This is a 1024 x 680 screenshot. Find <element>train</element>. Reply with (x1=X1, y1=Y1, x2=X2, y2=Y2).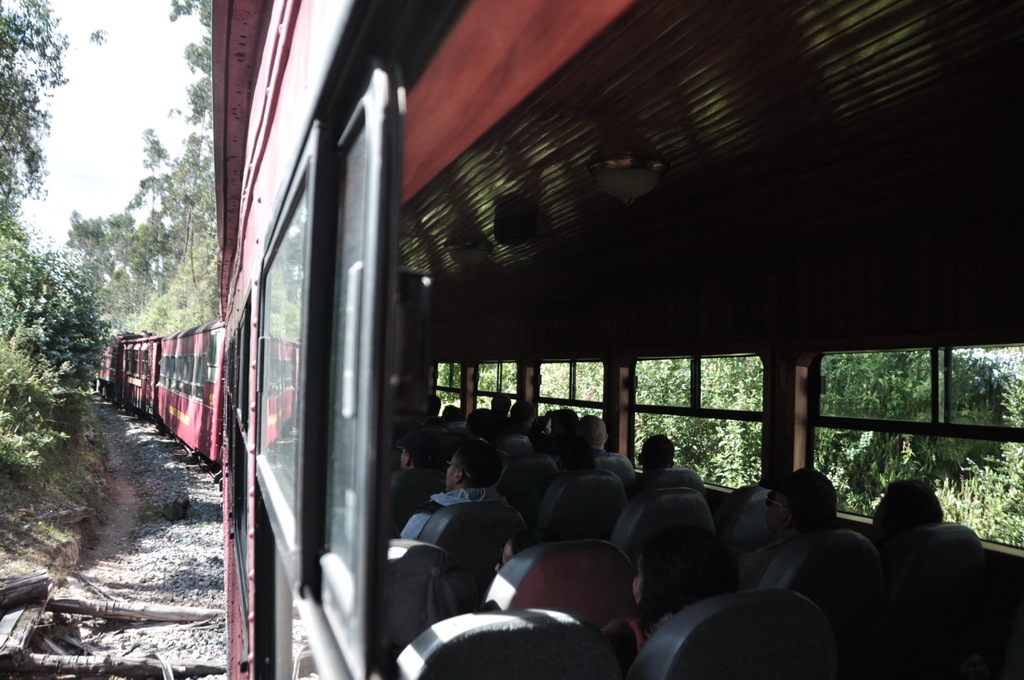
(x1=94, y1=0, x2=1023, y2=679).
